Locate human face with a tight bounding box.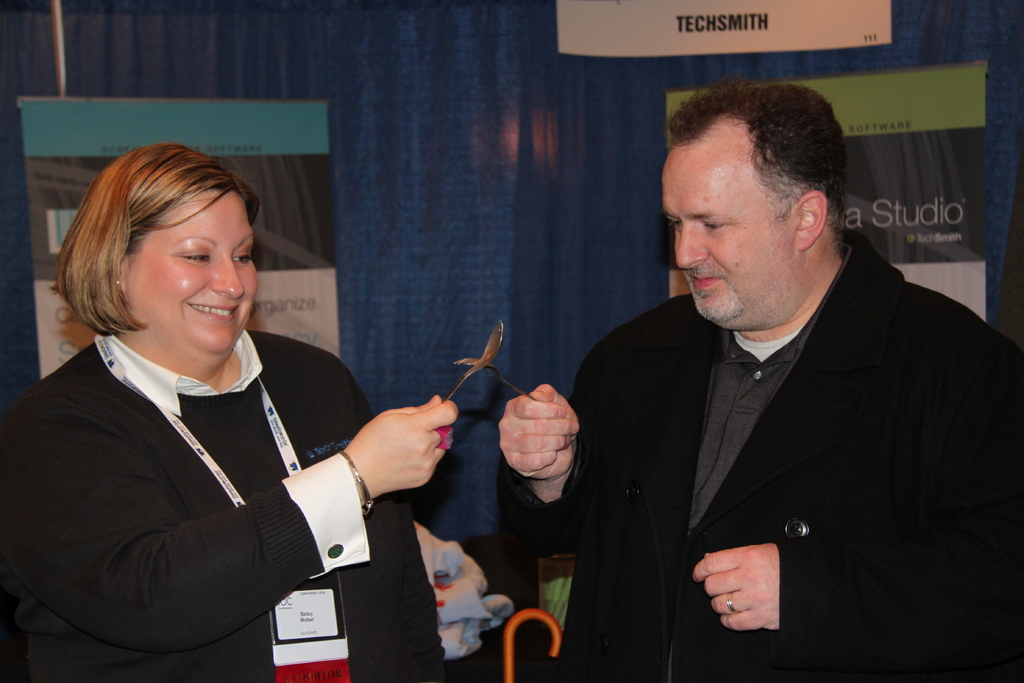
region(658, 122, 799, 323).
